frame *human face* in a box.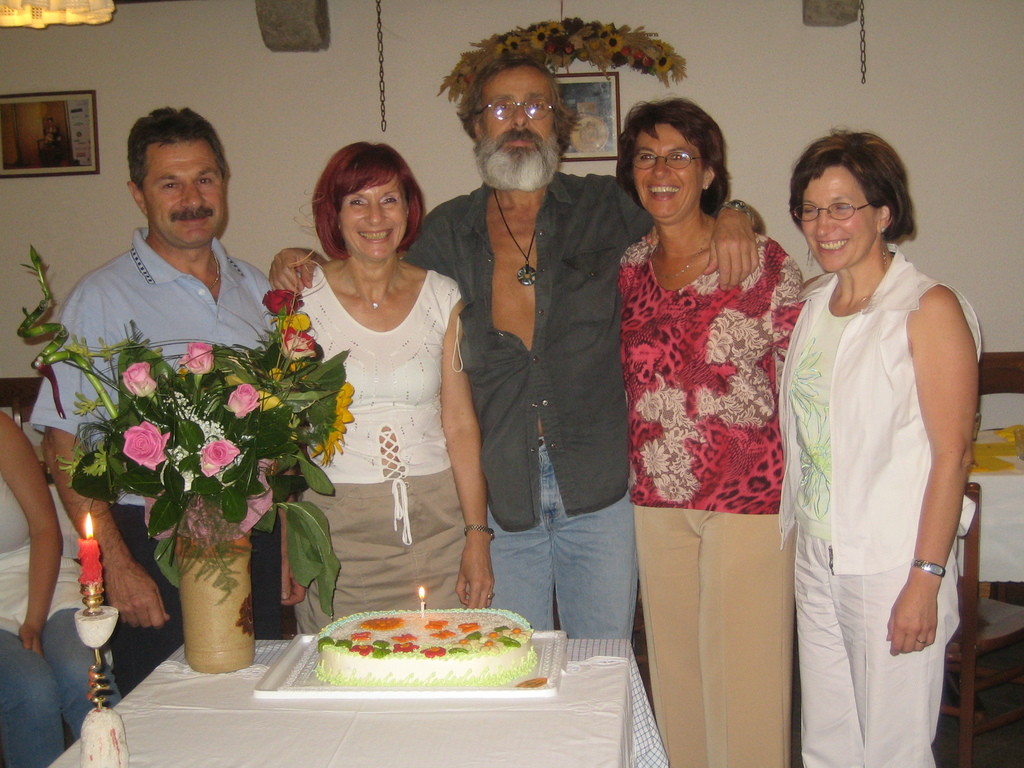
pyautogui.locateOnScreen(143, 141, 227, 244).
